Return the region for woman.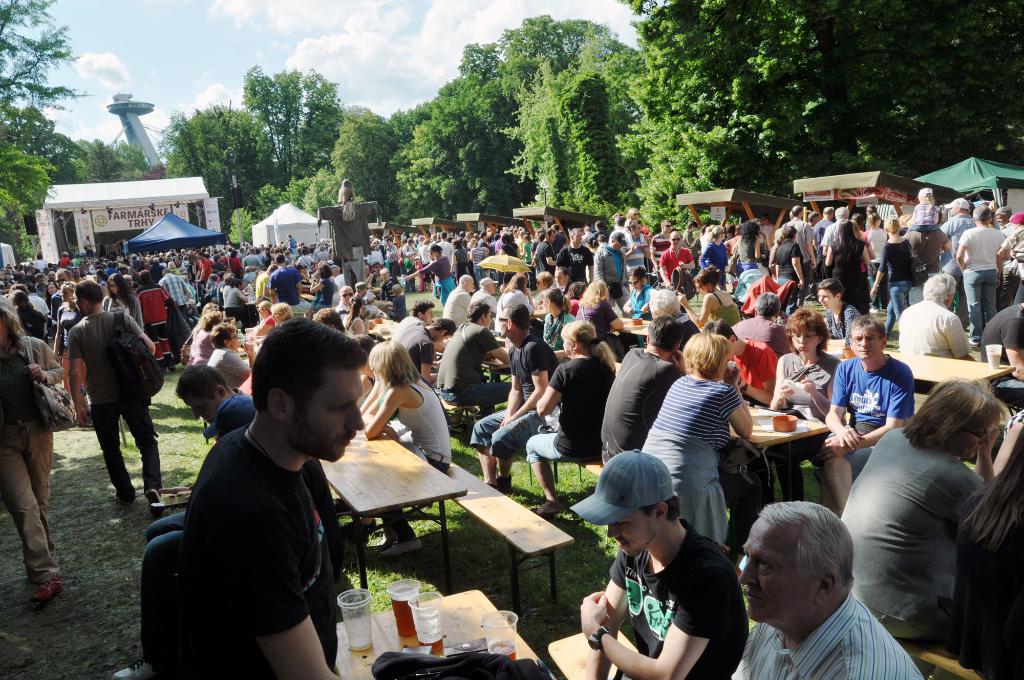
left=832, top=382, right=1010, bottom=638.
